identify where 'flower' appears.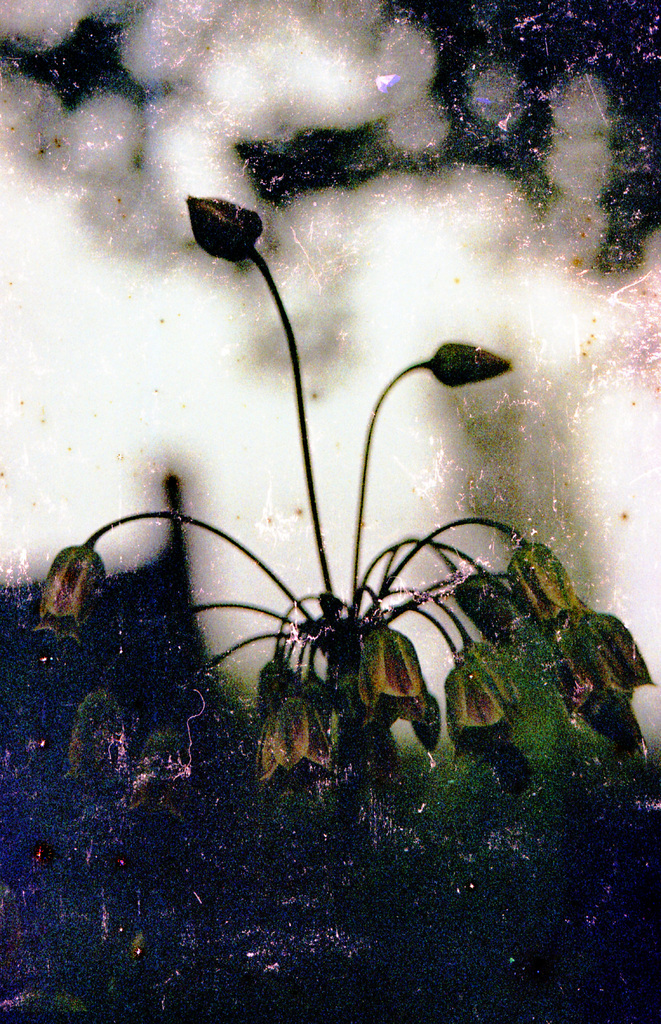
Appears at detection(496, 536, 578, 630).
